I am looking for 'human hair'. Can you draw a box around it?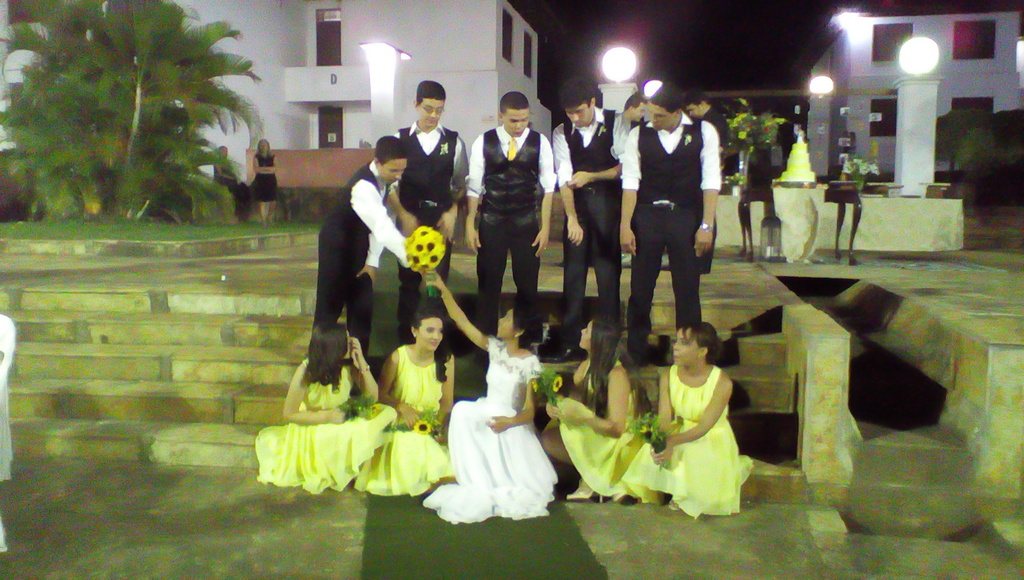
Sure, the bounding box is {"left": 512, "top": 301, "right": 543, "bottom": 346}.
